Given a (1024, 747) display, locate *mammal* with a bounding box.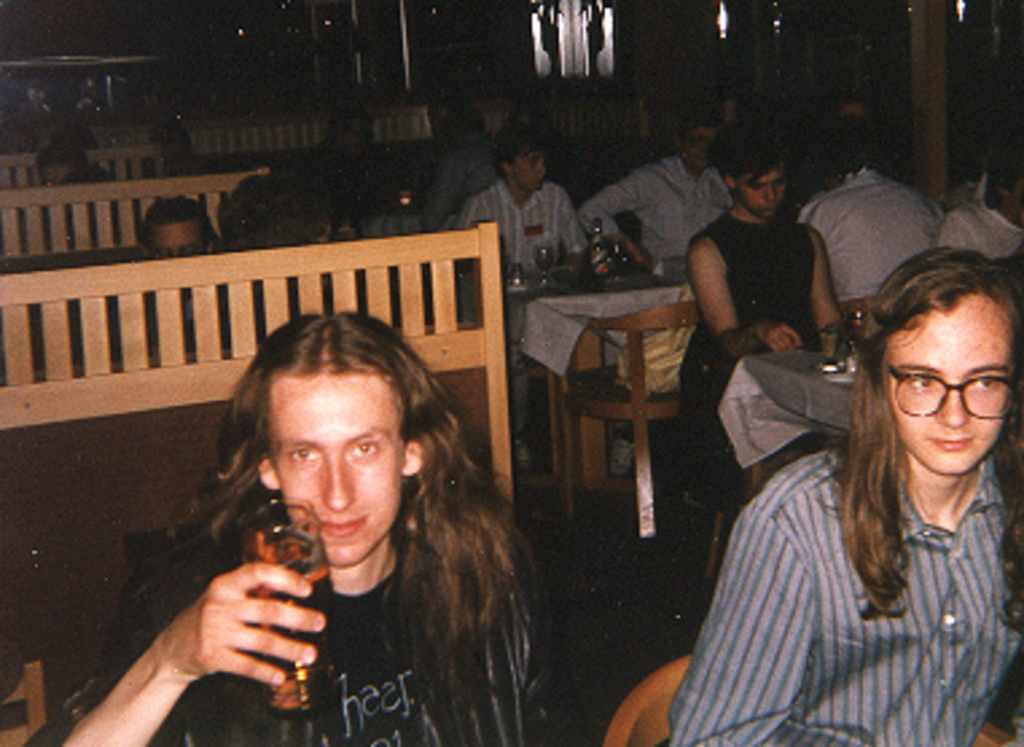
Located: Rect(941, 150, 1021, 258).
